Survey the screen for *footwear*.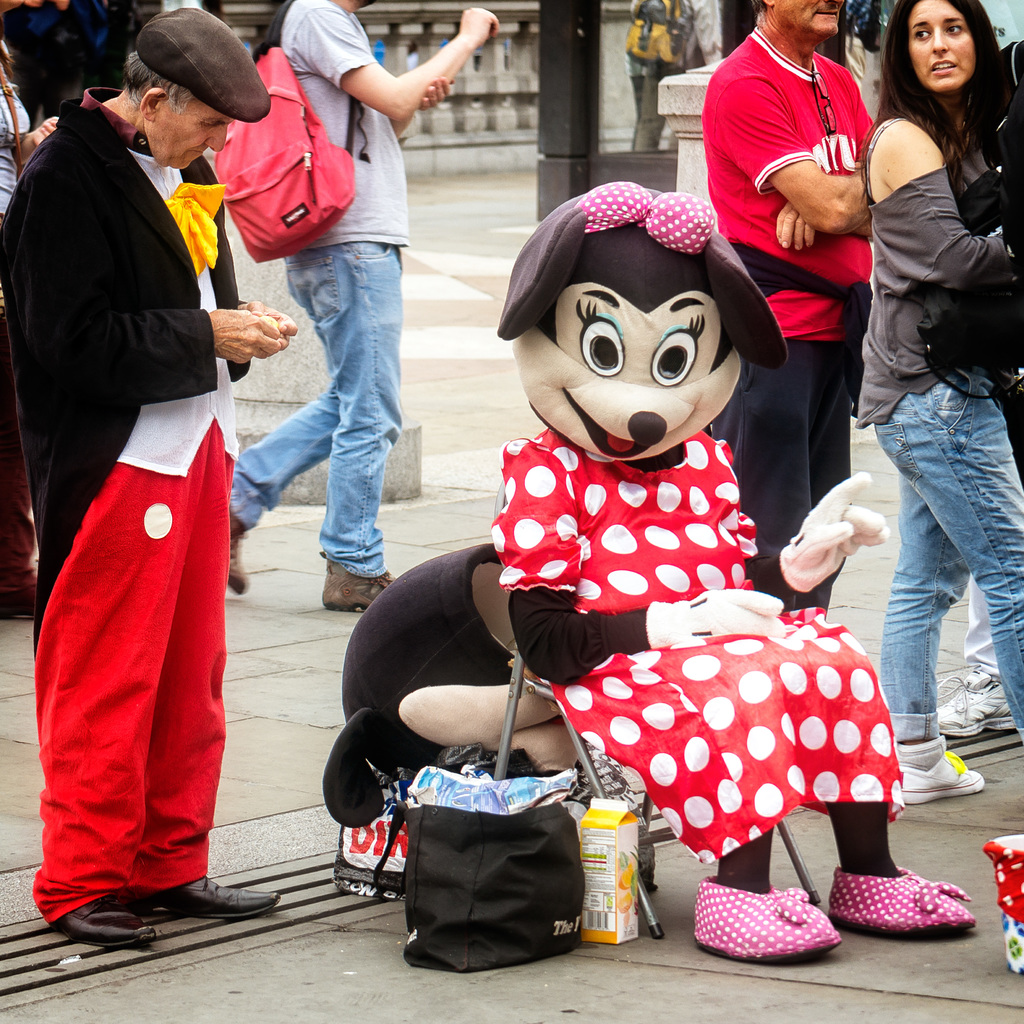
Survey found: bbox(55, 900, 156, 951).
